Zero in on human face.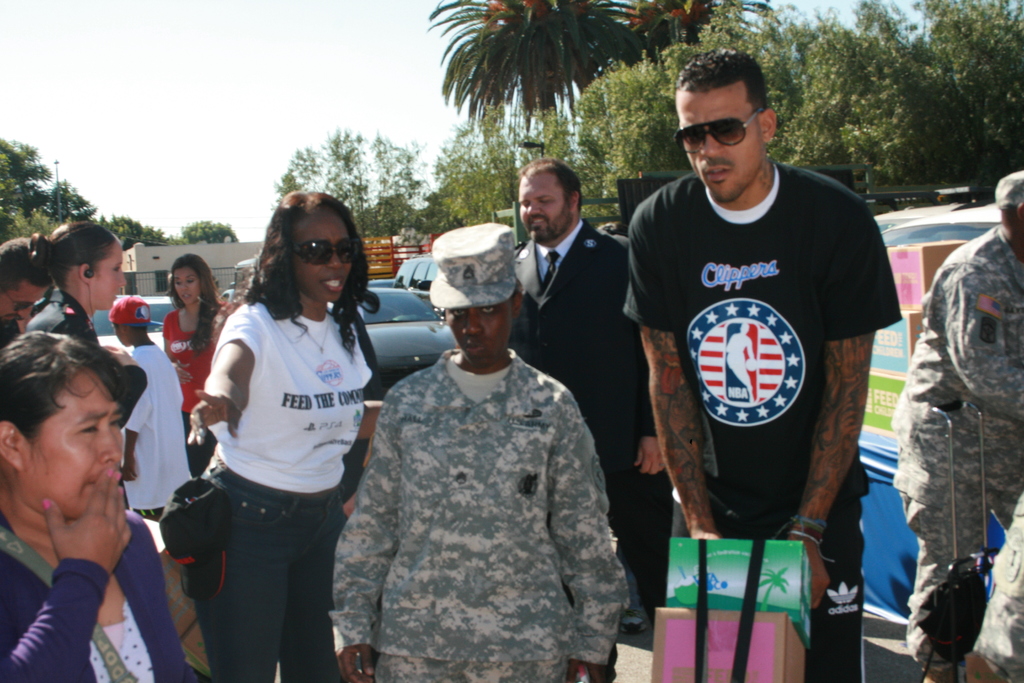
Zeroed in: bbox=[168, 262, 202, 308].
